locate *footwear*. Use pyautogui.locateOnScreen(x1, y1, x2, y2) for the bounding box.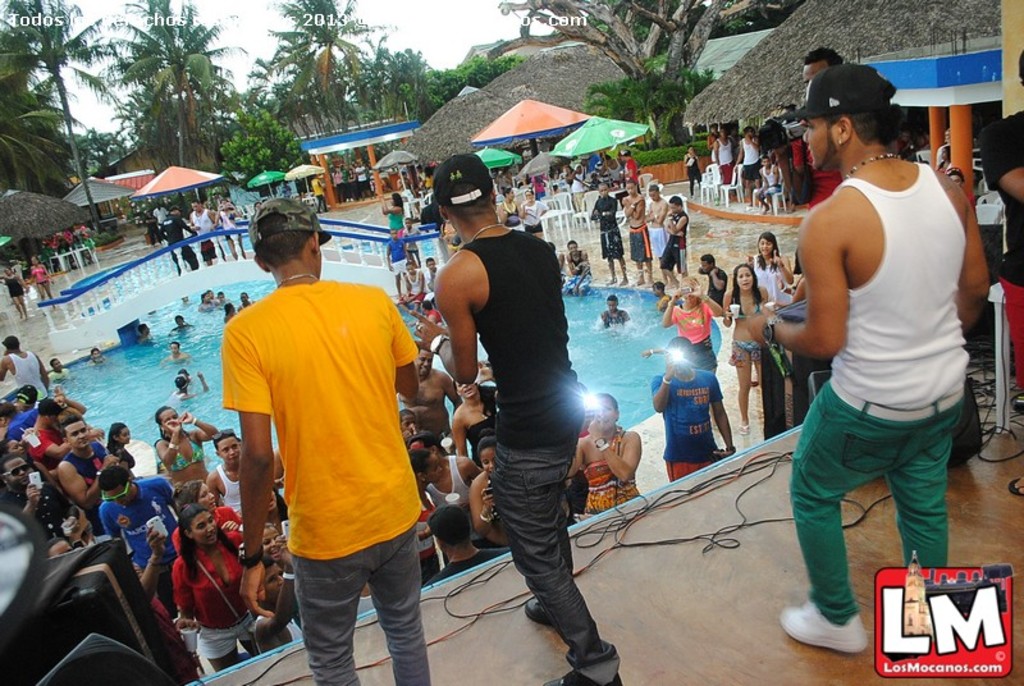
pyautogui.locateOnScreen(520, 599, 558, 627).
